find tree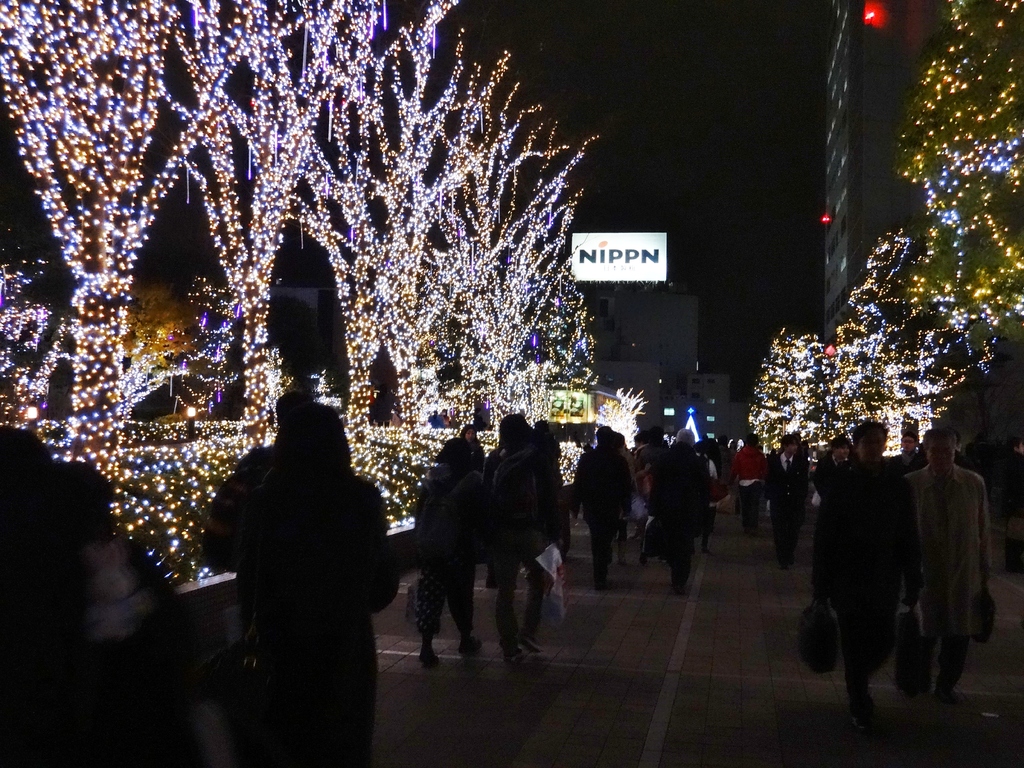
(506, 291, 609, 412)
